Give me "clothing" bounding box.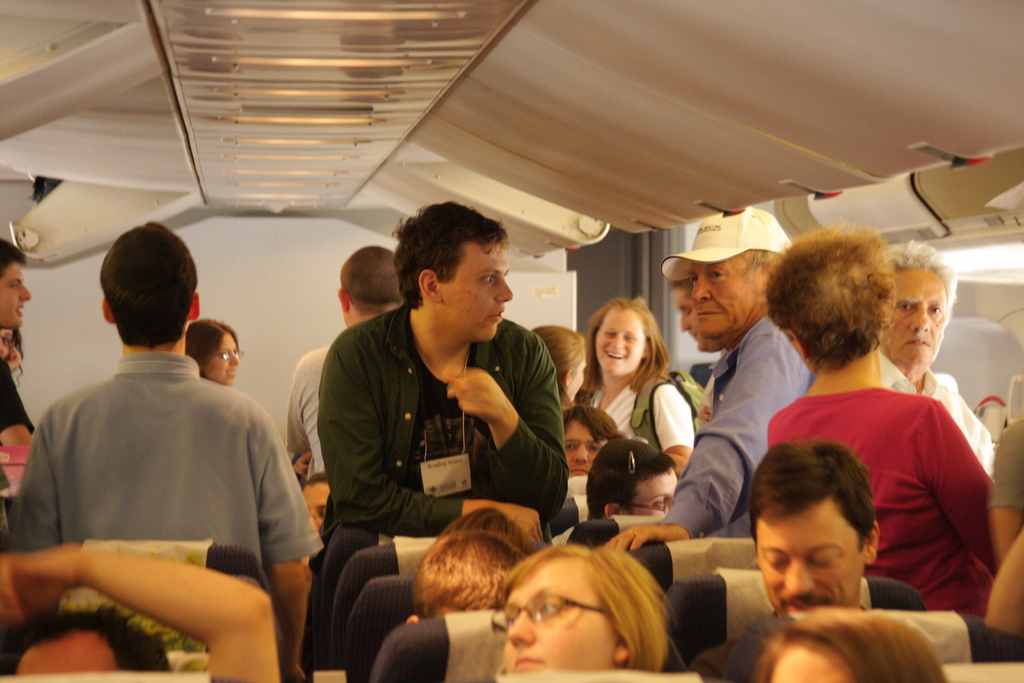
[left=6, top=350, right=328, bottom=559].
